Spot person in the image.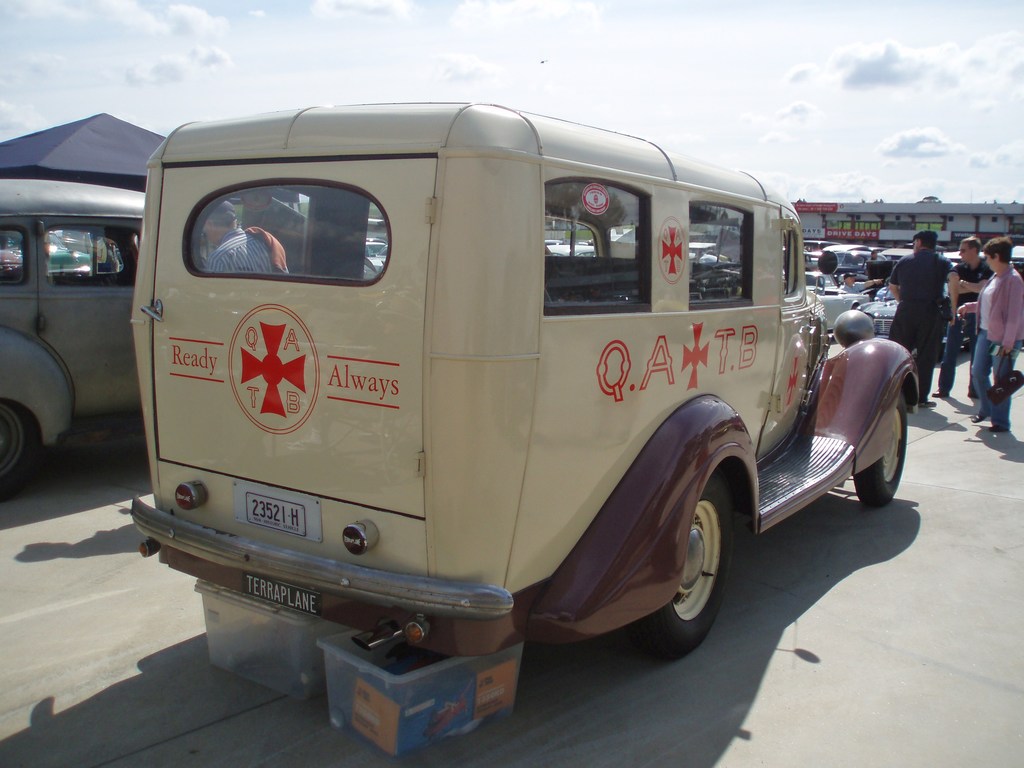
person found at crop(884, 224, 962, 401).
